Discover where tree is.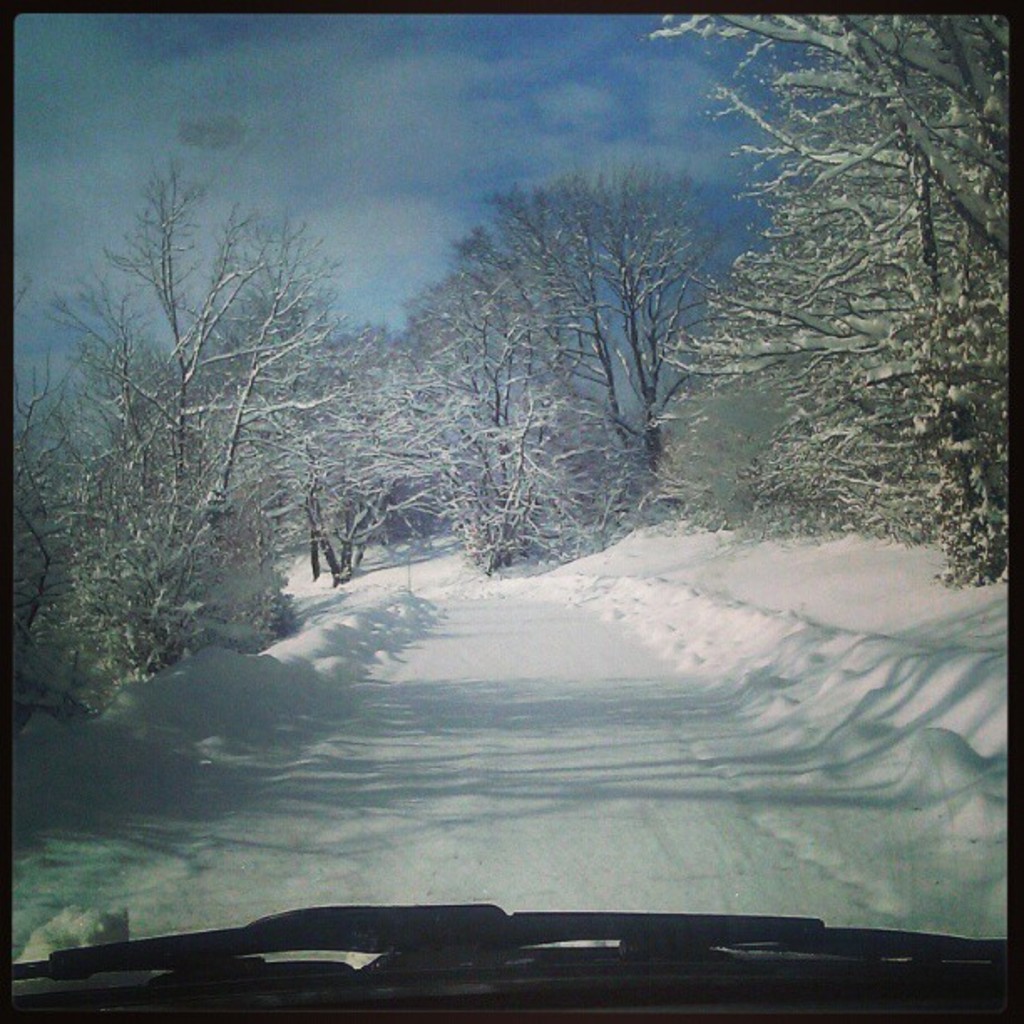
Discovered at <region>15, 171, 356, 736</region>.
